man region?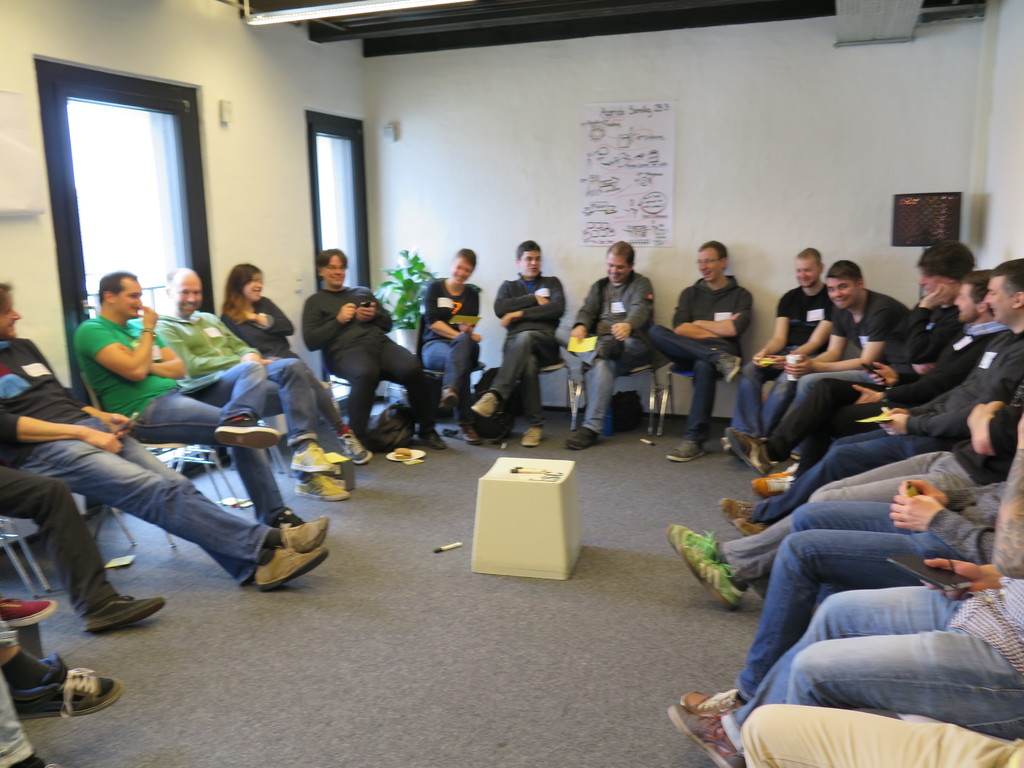
678, 436, 1023, 712
